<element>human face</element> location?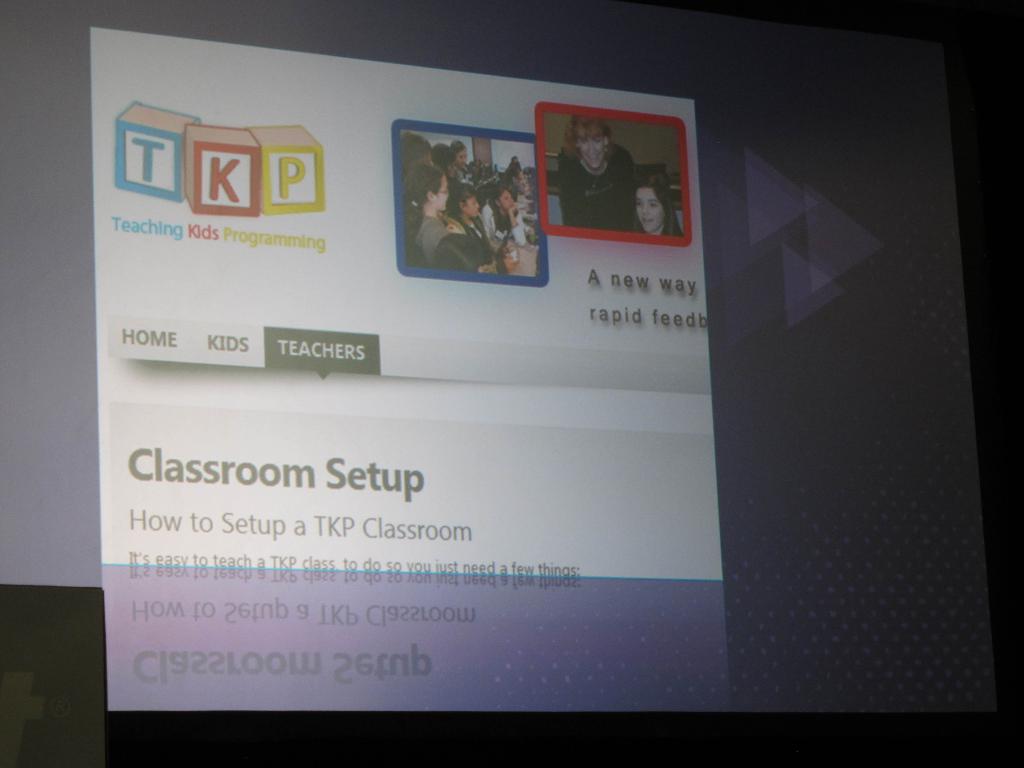
left=457, top=147, right=468, bottom=164
